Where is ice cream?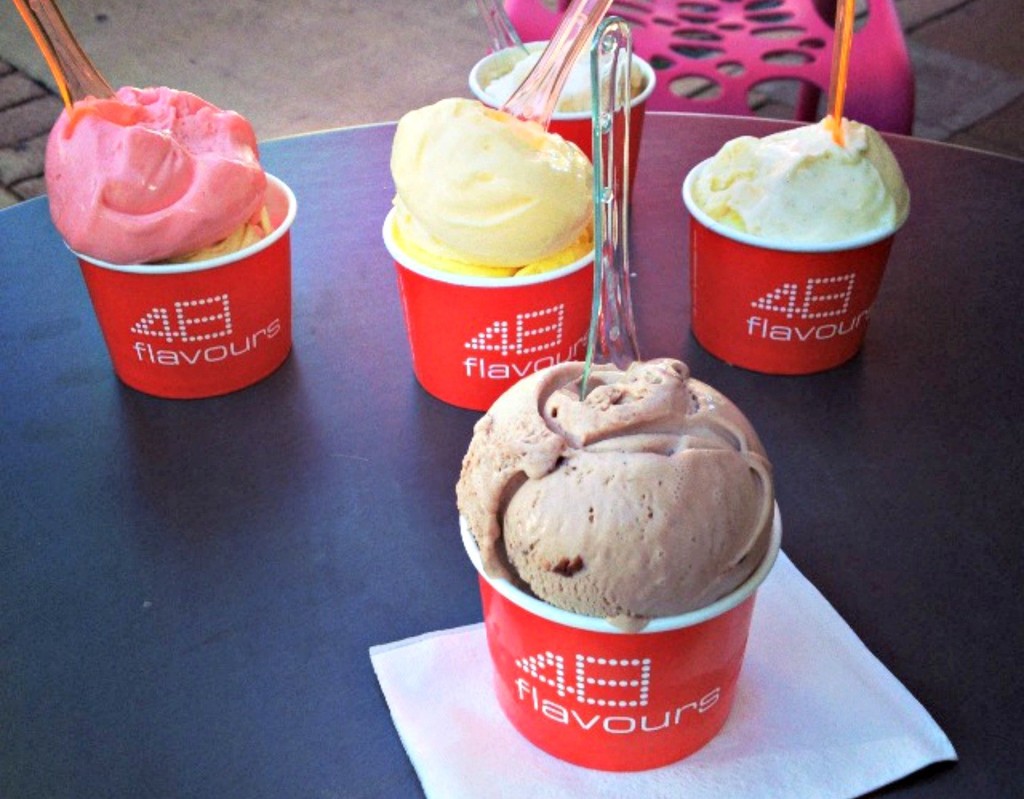
pyautogui.locateOnScreen(43, 79, 269, 267).
